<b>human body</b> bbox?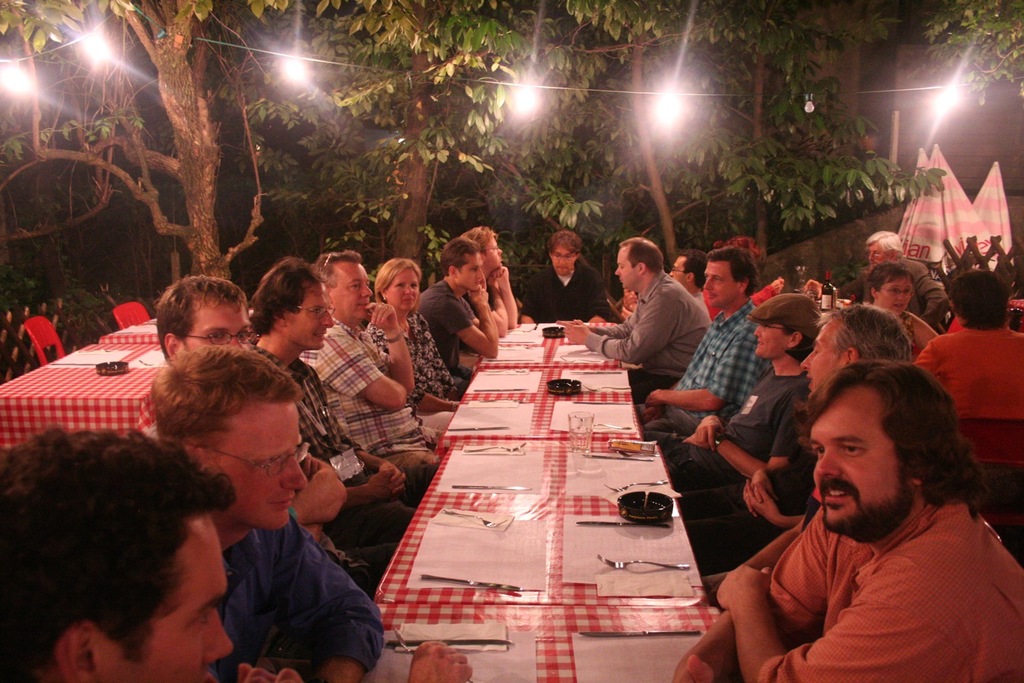
(left=679, top=288, right=827, bottom=550)
